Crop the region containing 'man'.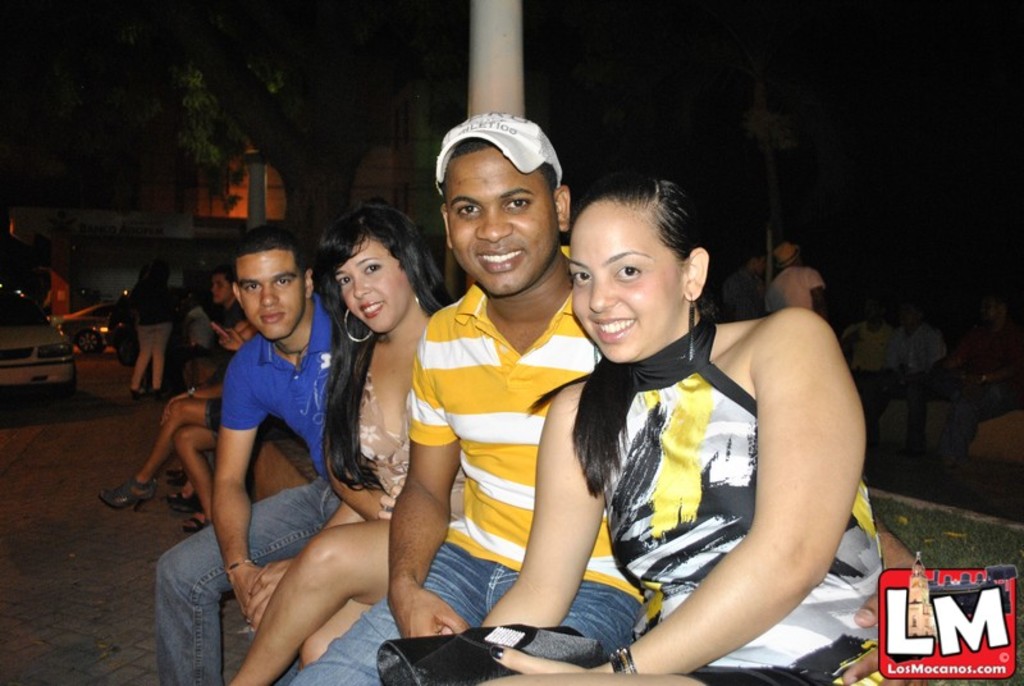
Crop region: [844,298,909,434].
